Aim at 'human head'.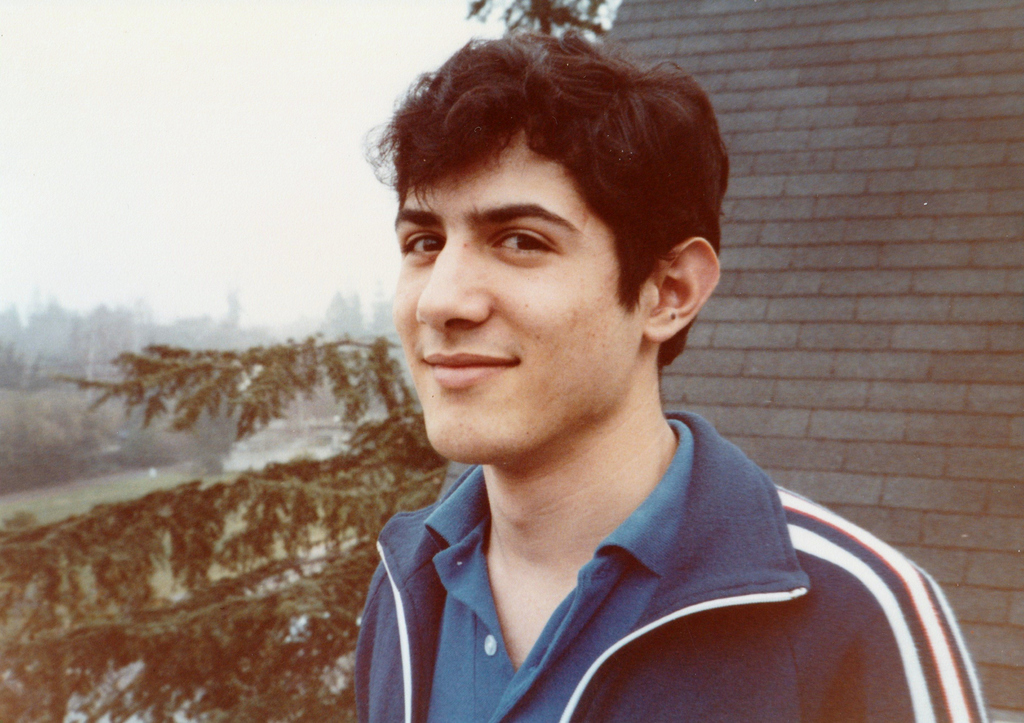
Aimed at BBox(372, 19, 716, 447).
